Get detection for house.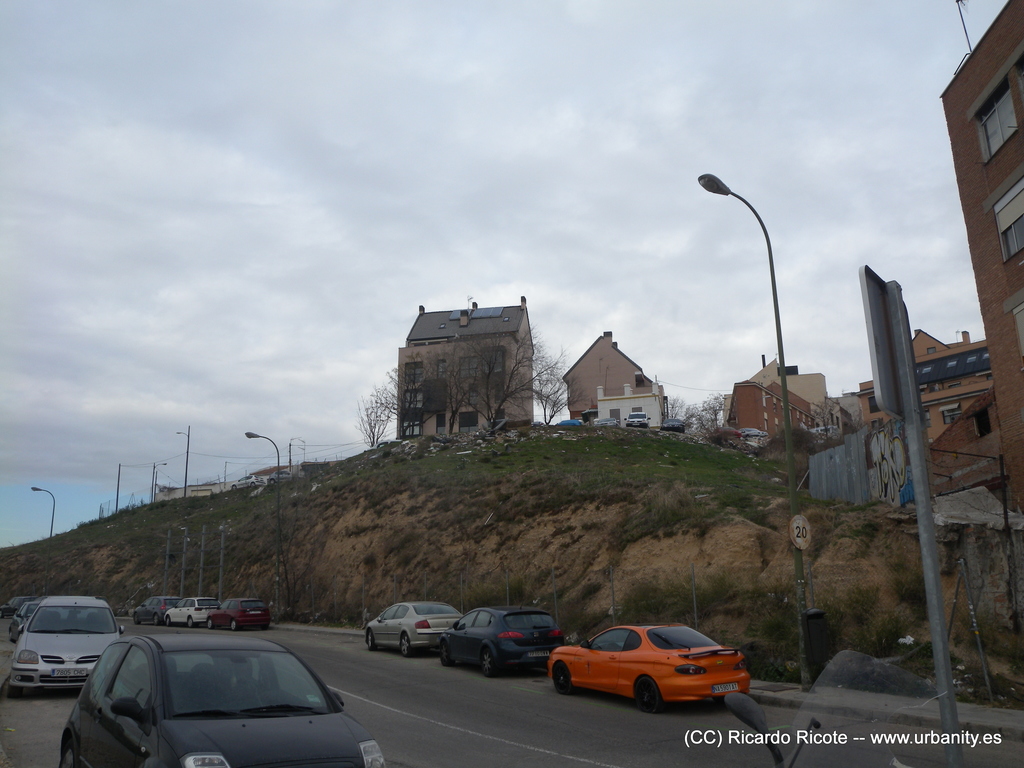
Detection: locate(563, 326, 666, 435).
